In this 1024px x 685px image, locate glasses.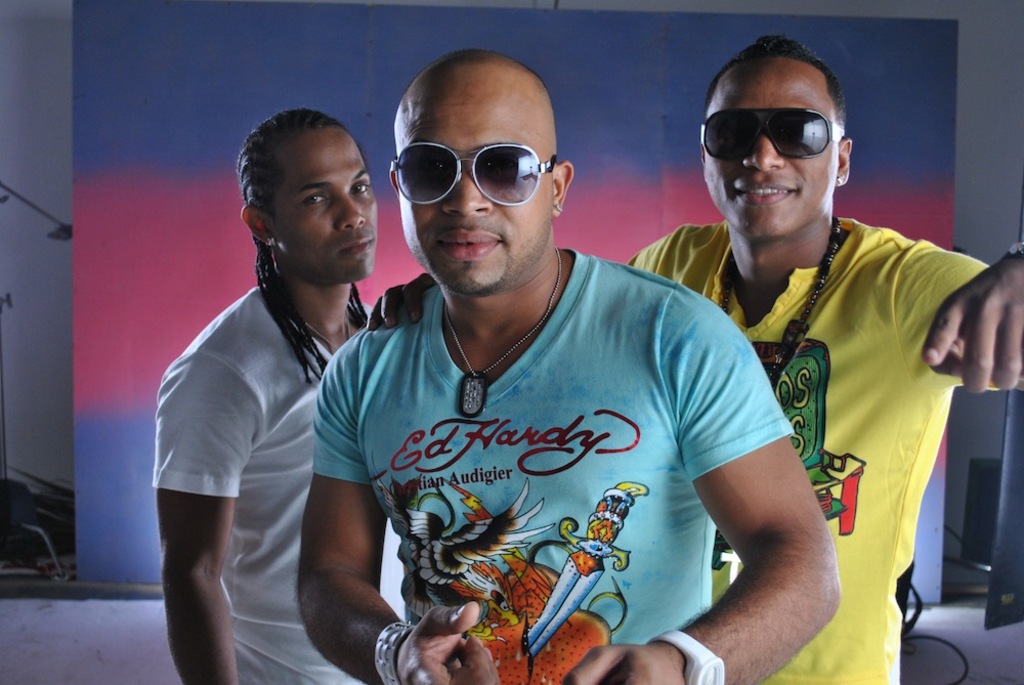
Bounding box: left=389, top=126, right=578, bottom=198.
